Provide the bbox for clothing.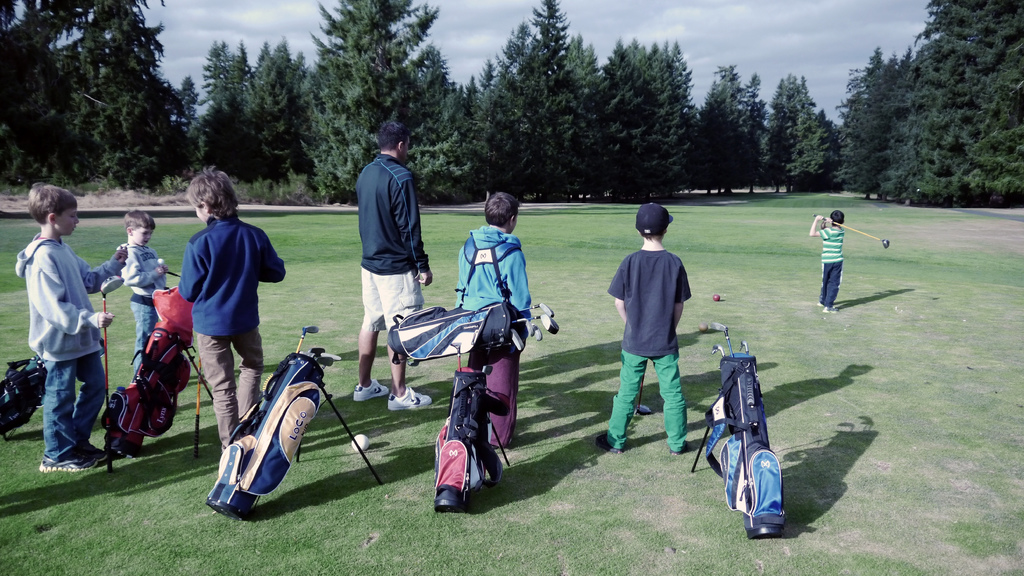
x1=819 y1=225 x2=845 y2=310.
